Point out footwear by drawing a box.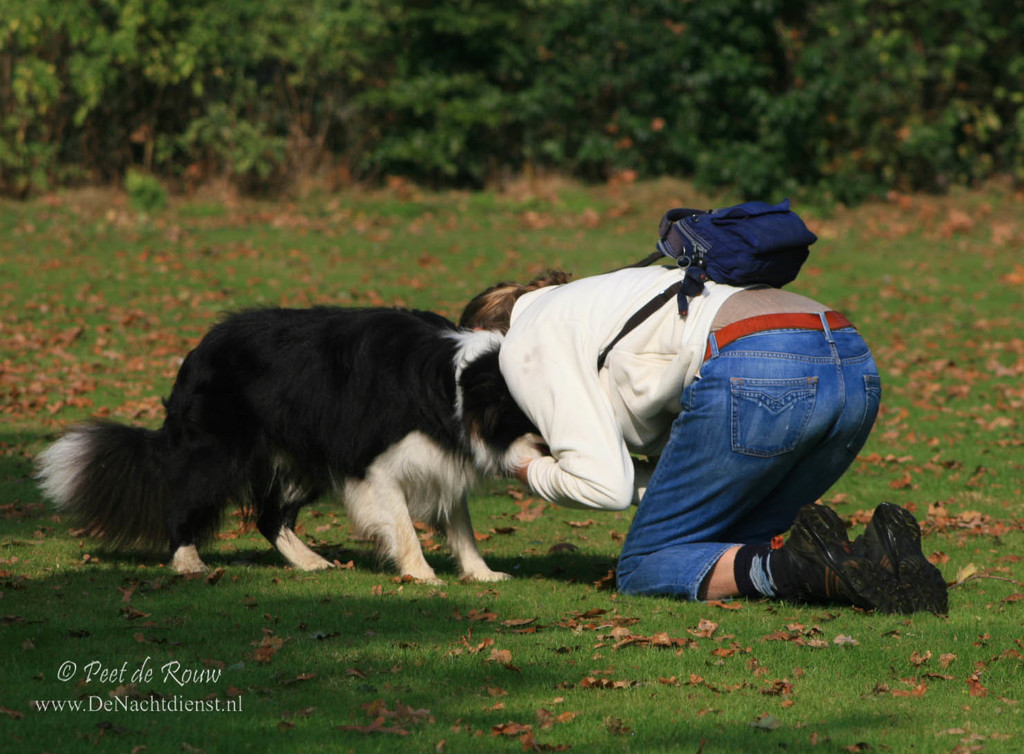
848, 503, 953, 621.
